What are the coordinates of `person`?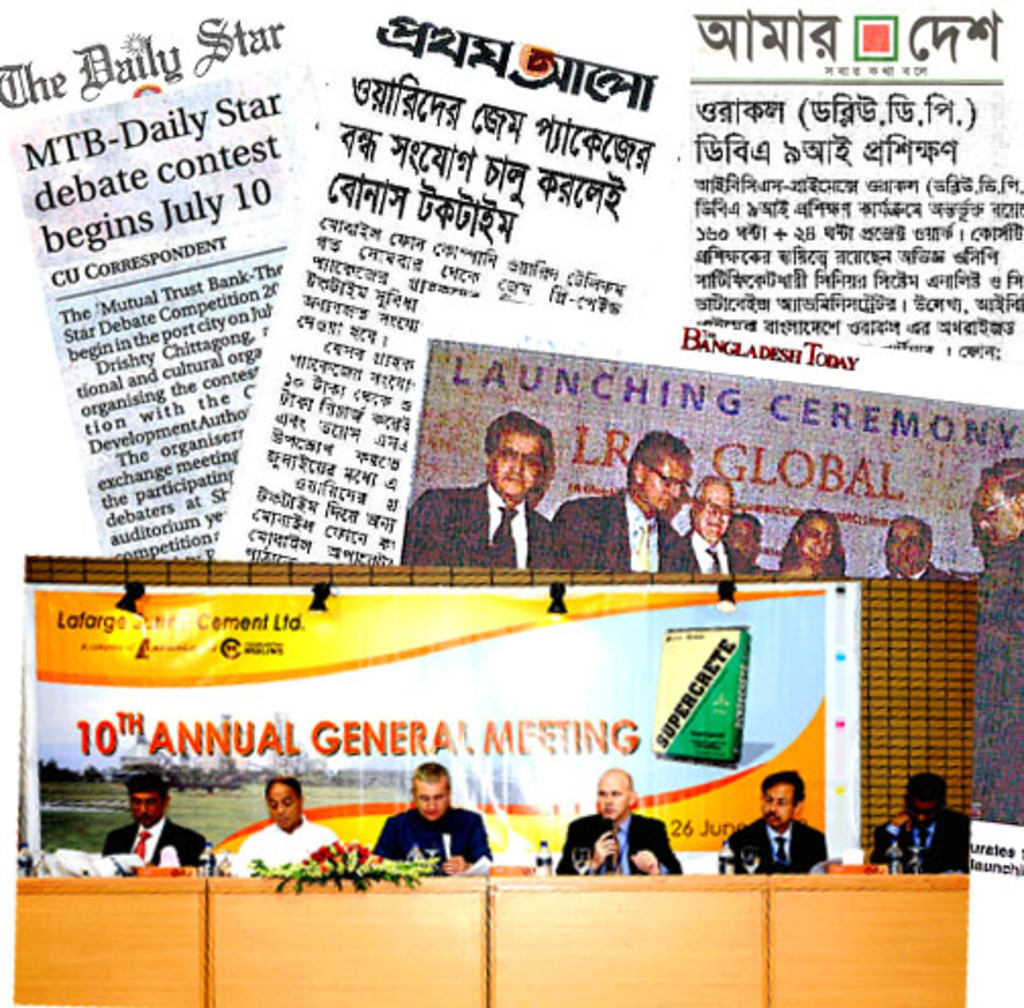
[869, 511, 967, 582].
